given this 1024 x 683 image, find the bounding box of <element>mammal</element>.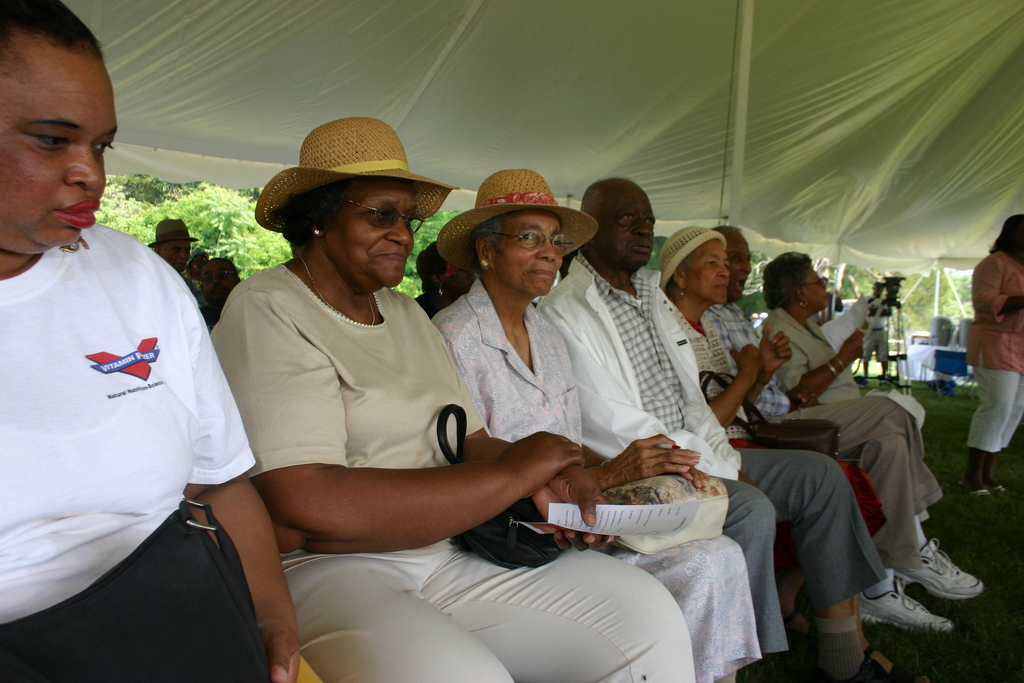
pyautogui.locateOnScreen(141, 214, 193, 268).
